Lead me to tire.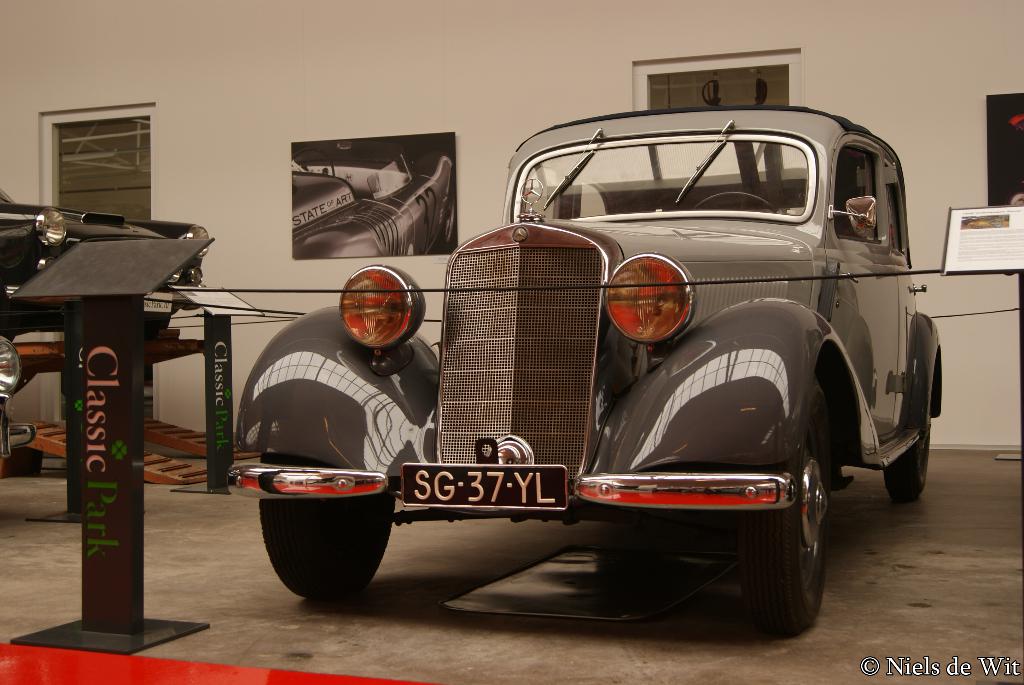
Lead to x1=883, y1=396, x2=929, y2=501.
